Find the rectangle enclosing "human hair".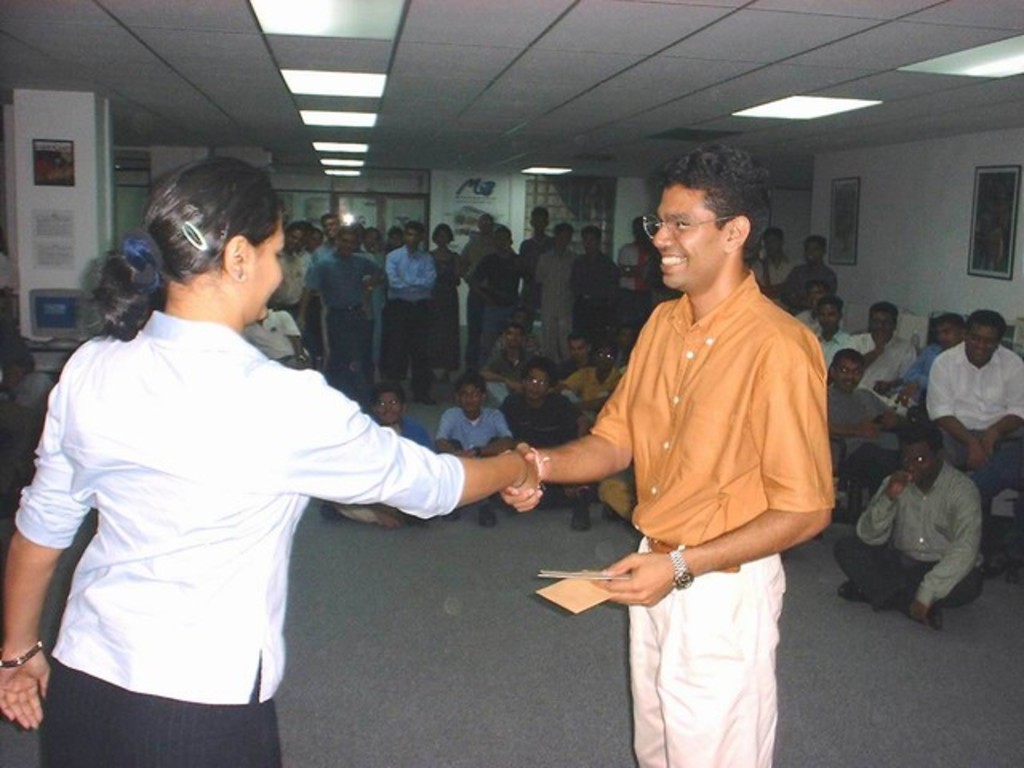
box=[891, 419, 946, 454].
